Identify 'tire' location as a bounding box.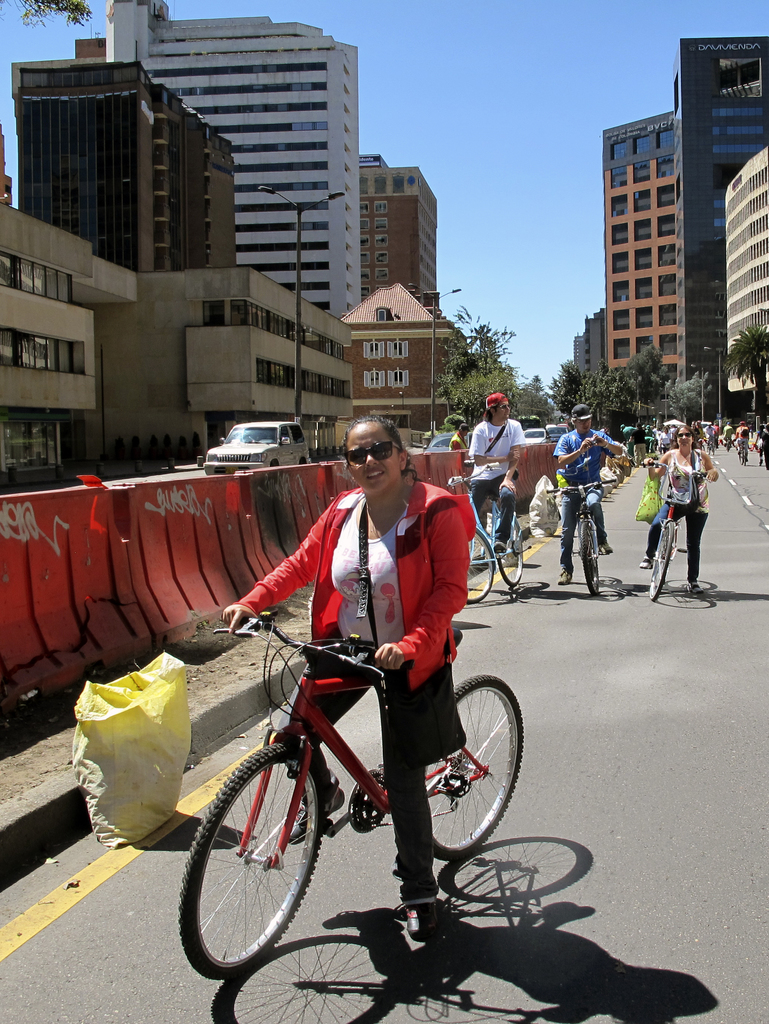
locate(491, 516, 525, 589).
